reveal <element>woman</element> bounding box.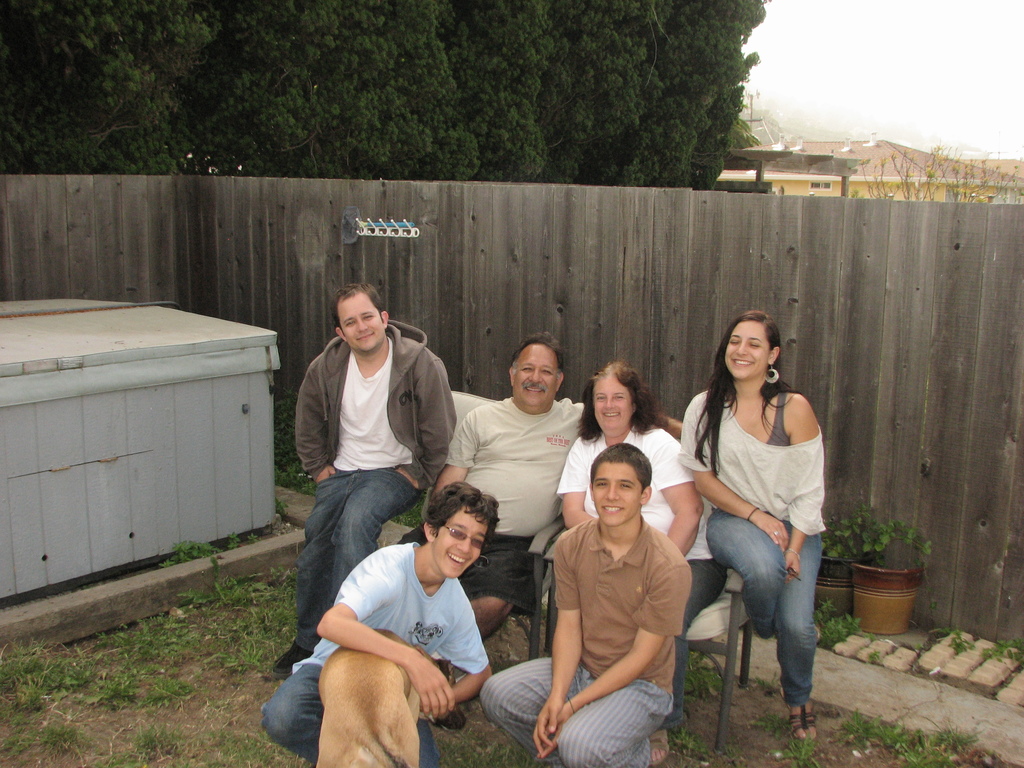
Revealed: (x1=675, y1=307, x2=828, y2=745).
